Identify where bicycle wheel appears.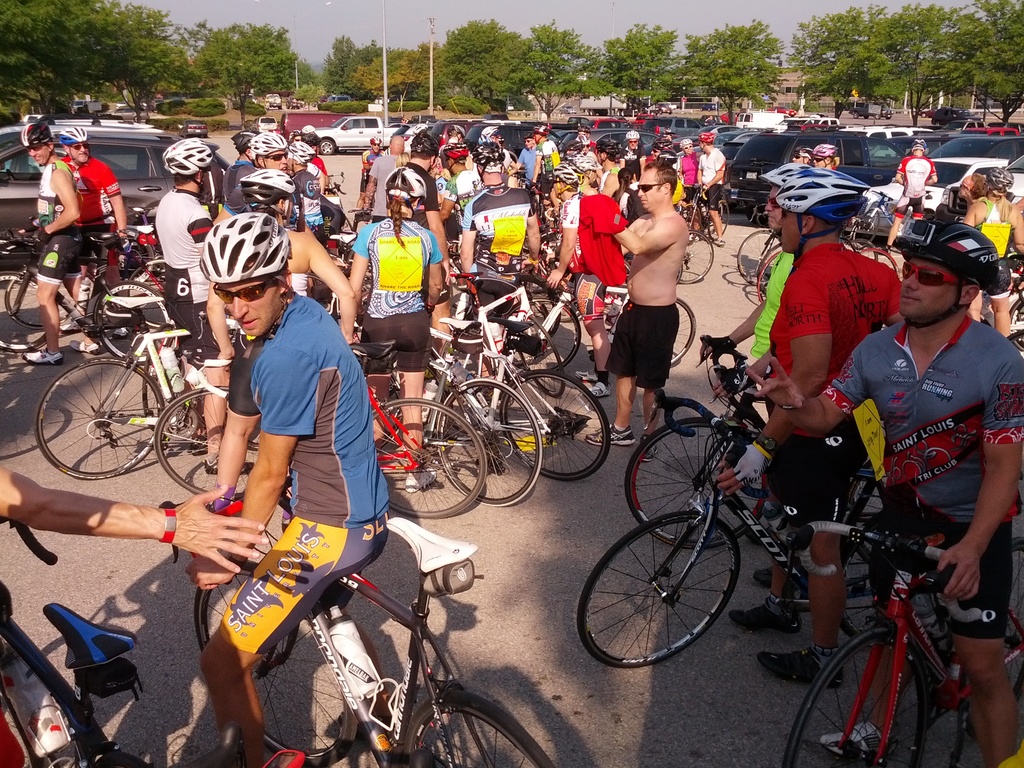
Appears at 116/234/154/284.
